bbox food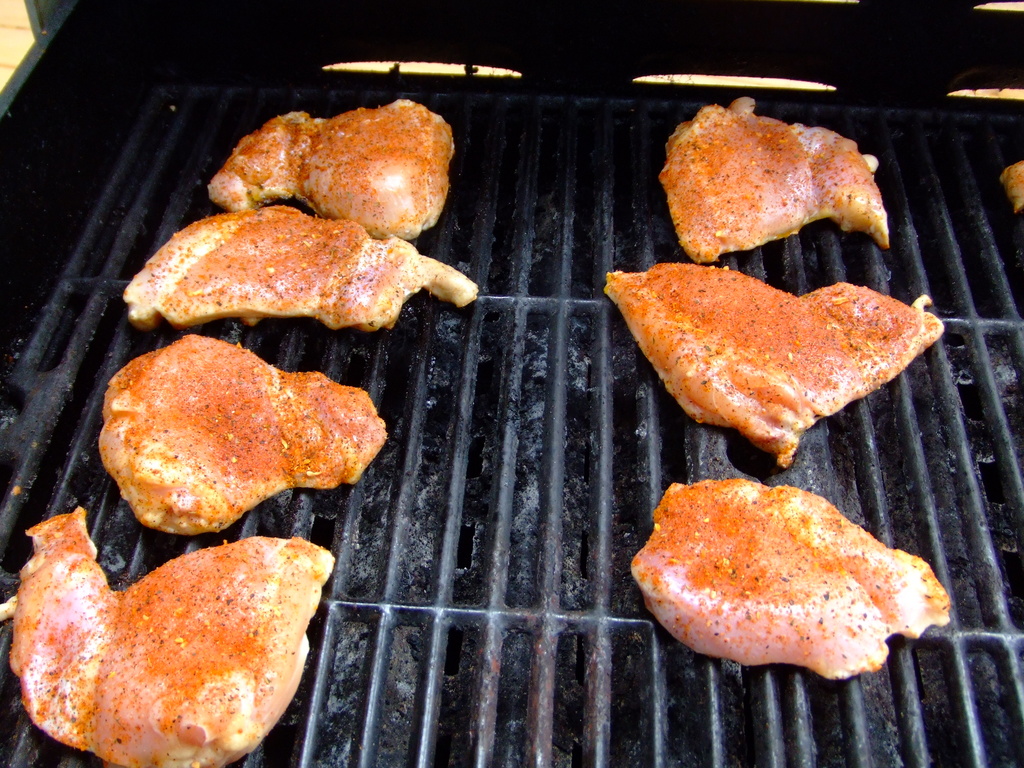
bbox(659, 95, 891, 262)
